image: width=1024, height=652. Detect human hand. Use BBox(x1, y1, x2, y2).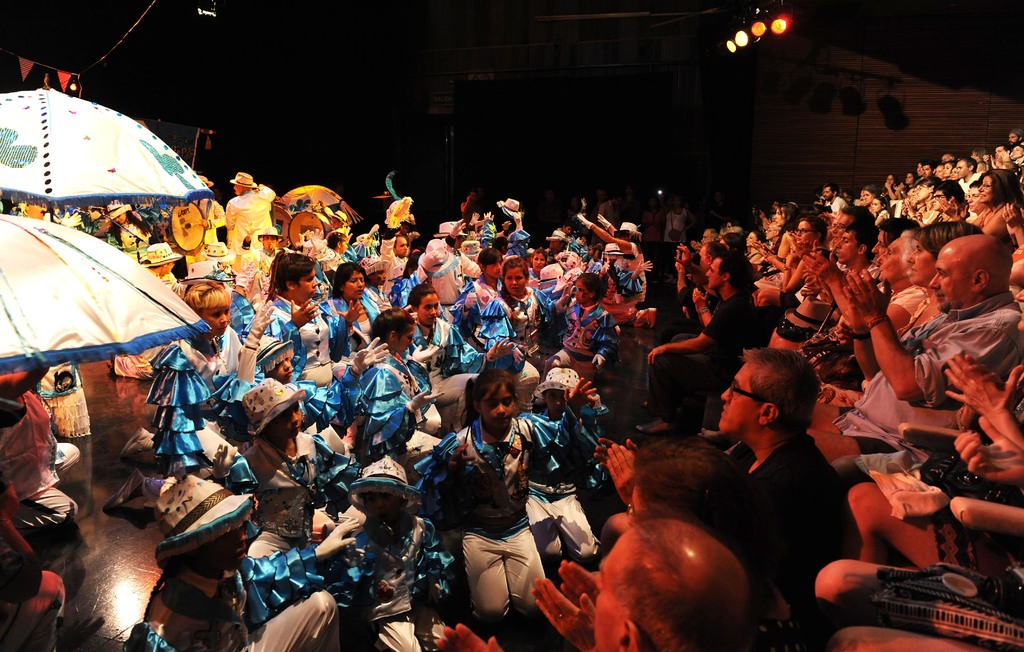
BBox(559, 557, 605, 611).
